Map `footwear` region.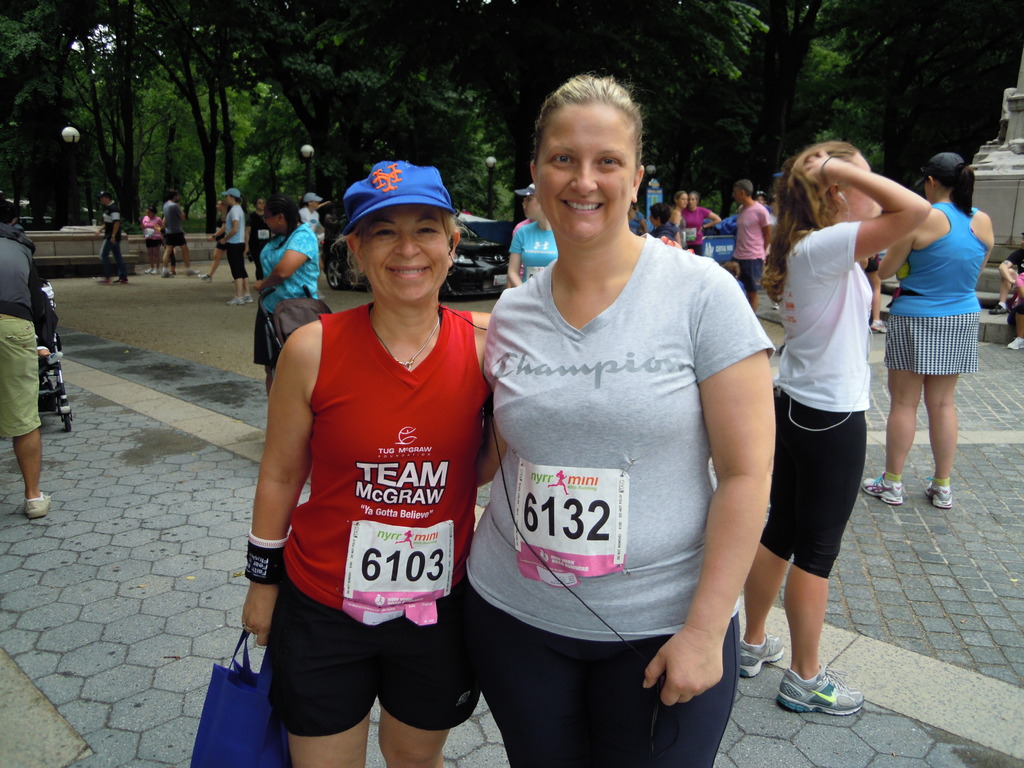
Mapped to locate(26, 486, 51, 522).
